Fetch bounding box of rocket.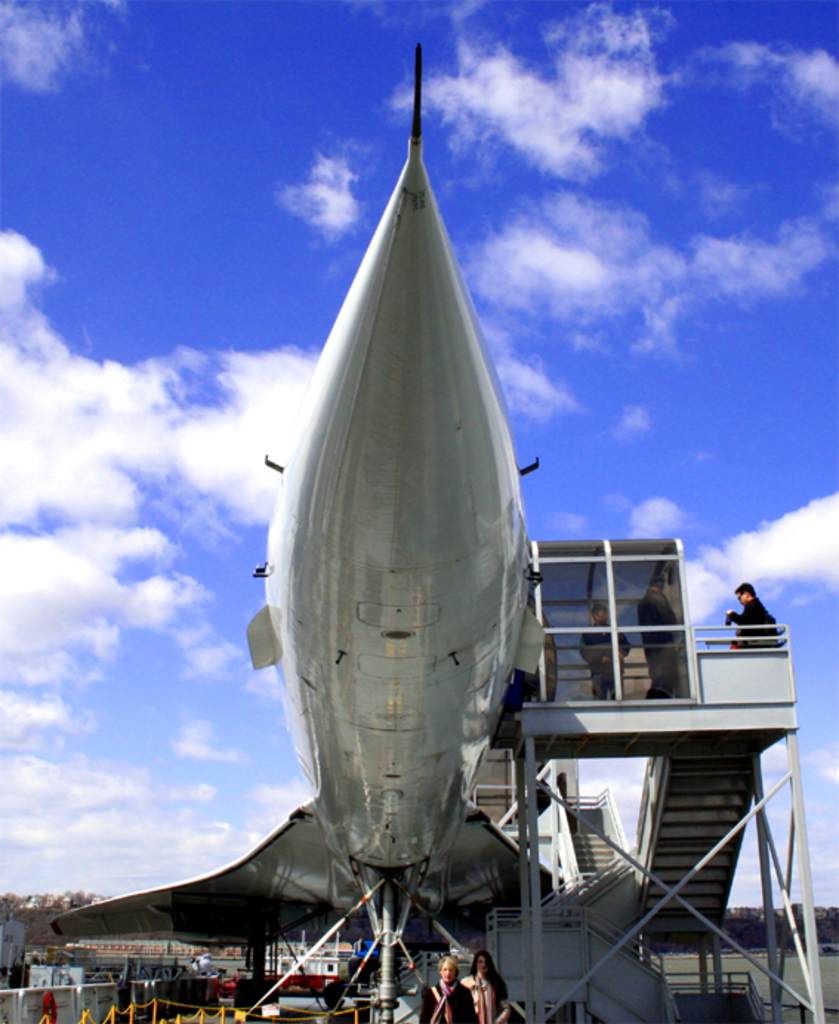
Bbox: x1=47, y1=43, x2=559, y2=1012.
